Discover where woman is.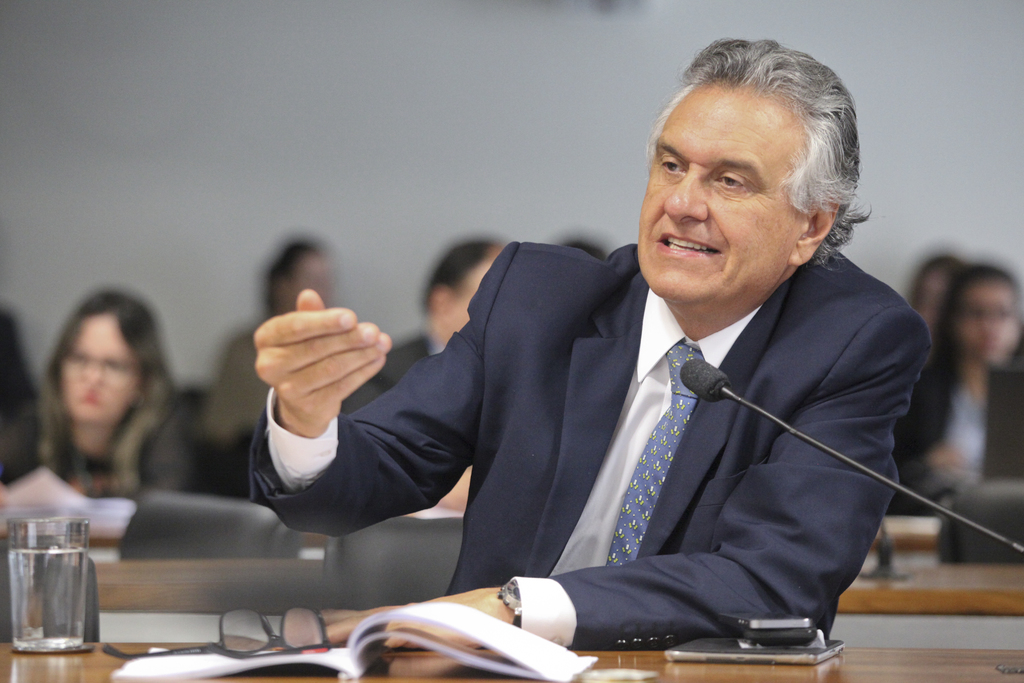
Discovered at [left=893, top=267, right=1023, bottom=521].
